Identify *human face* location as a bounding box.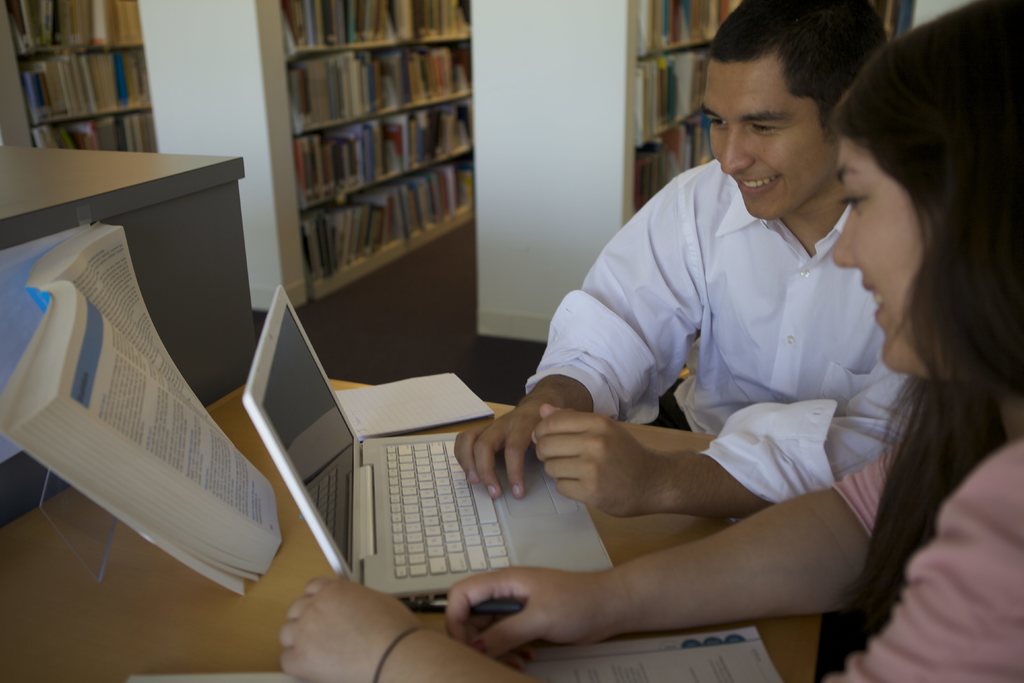
x1=697, y1=45, x2=827, y2=224.
